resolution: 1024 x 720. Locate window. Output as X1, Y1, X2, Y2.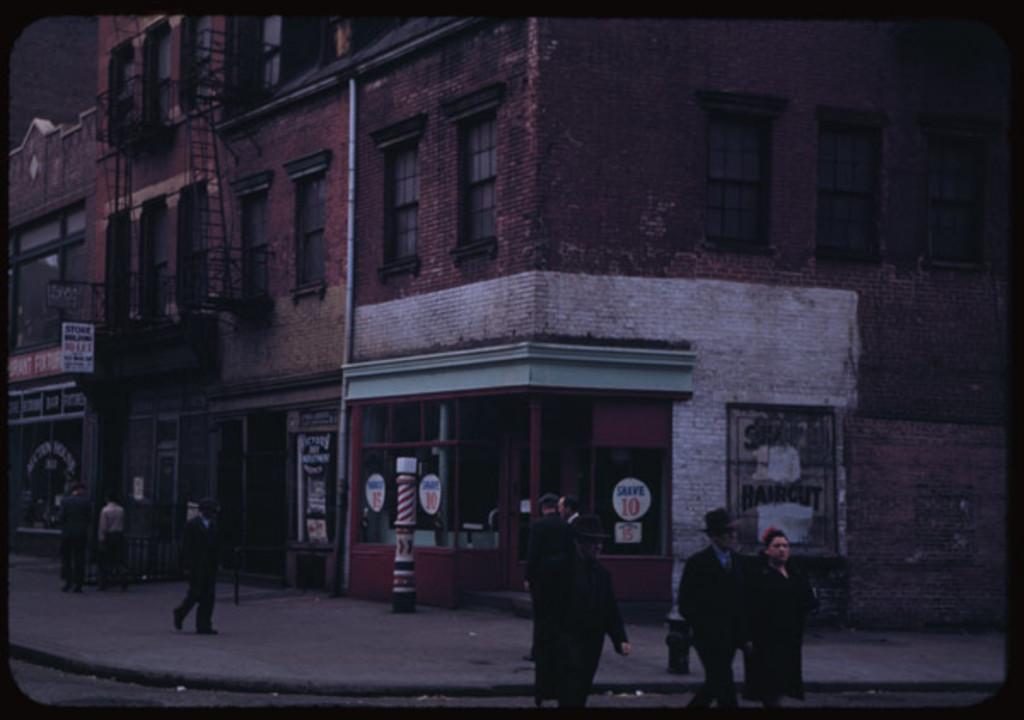
439, 80, 502, 261.
